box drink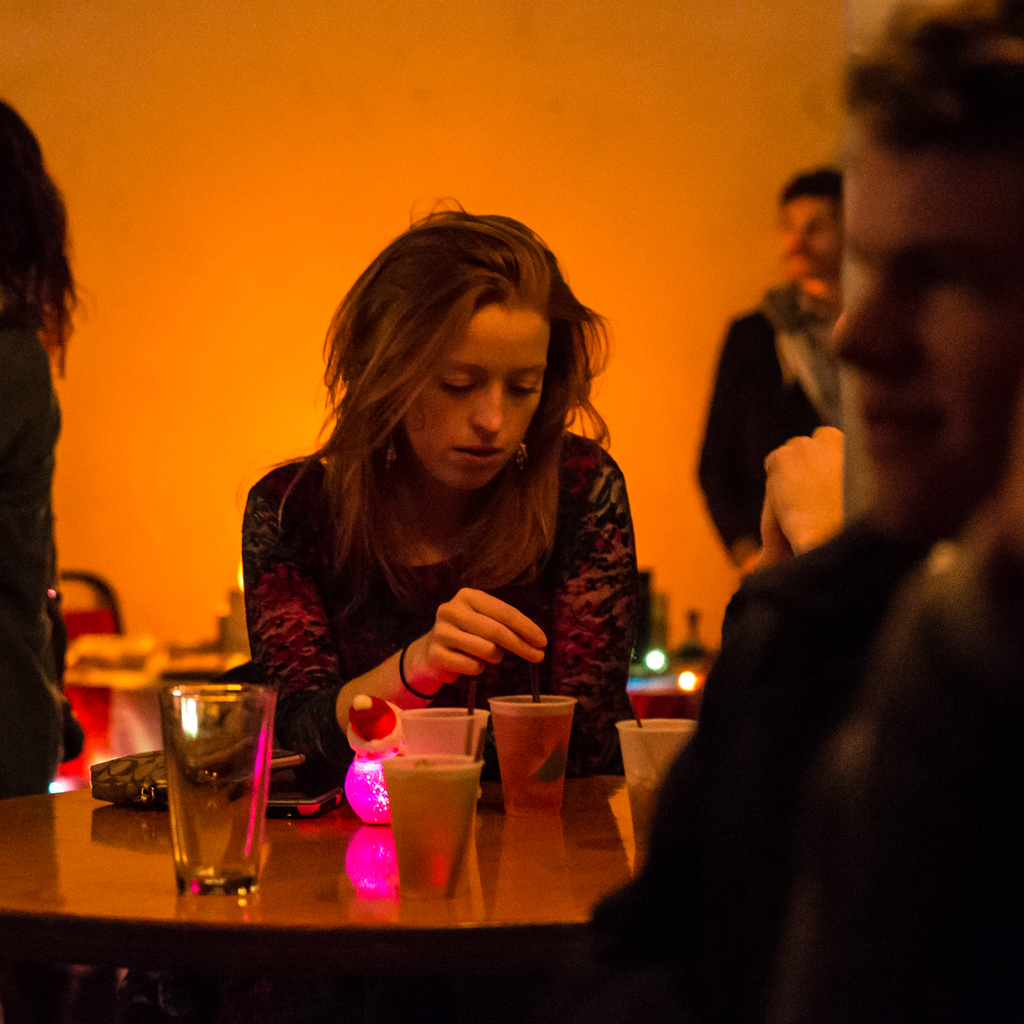
rect(141, 668, 279, 905)
